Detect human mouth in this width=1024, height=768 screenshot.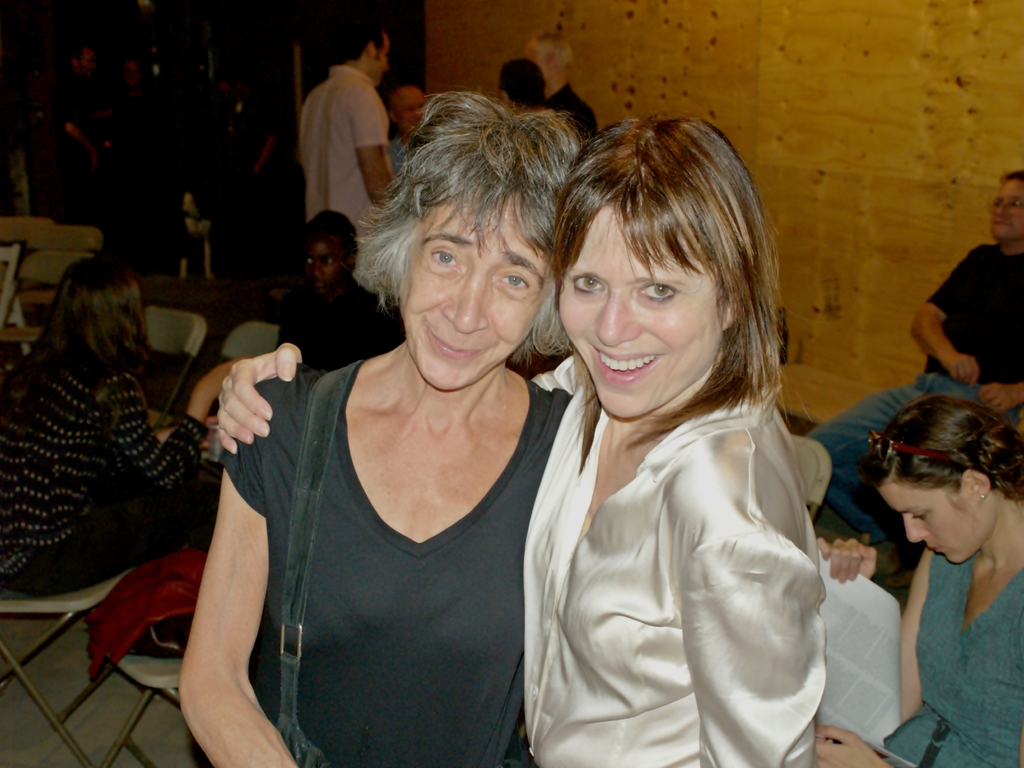
Detection: <box>591,345,666,385</box>.
